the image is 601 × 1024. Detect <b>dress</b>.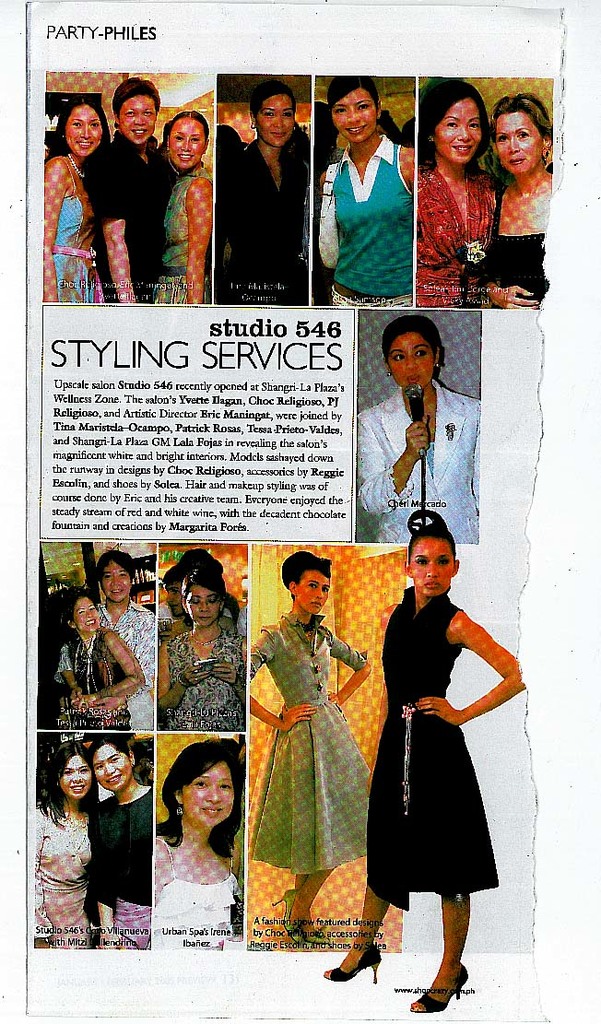
Detection: box=[159, 170, 205, 302].
